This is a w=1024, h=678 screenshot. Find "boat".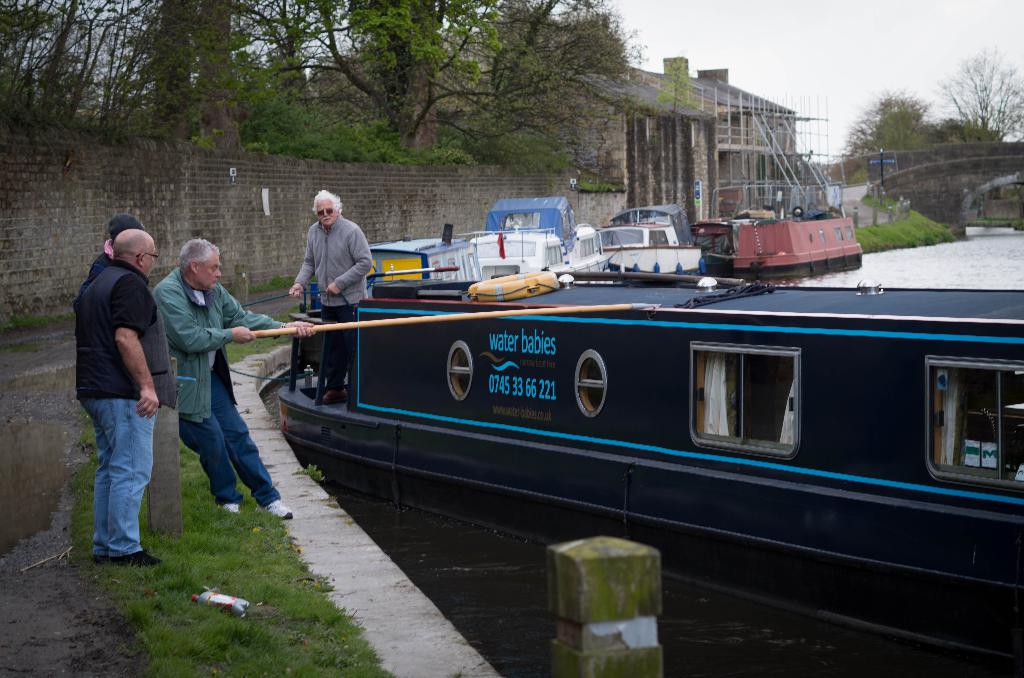
Bounding box: (x1=466, y1=220, x2=627, y2=283).
